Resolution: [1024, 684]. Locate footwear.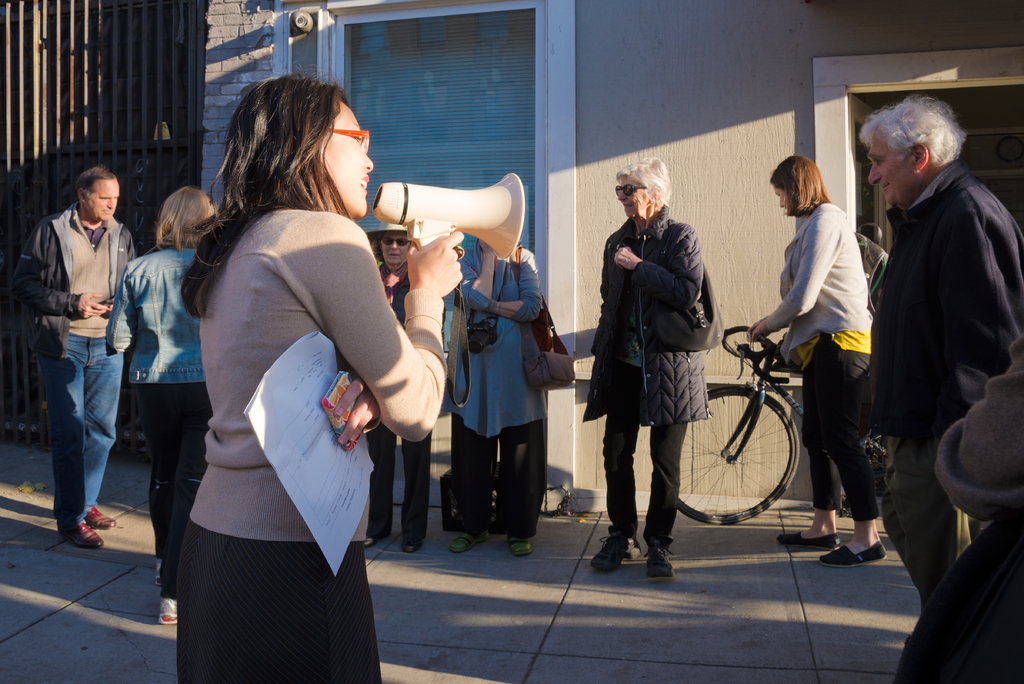
rect(362, 531, 374, 543).
